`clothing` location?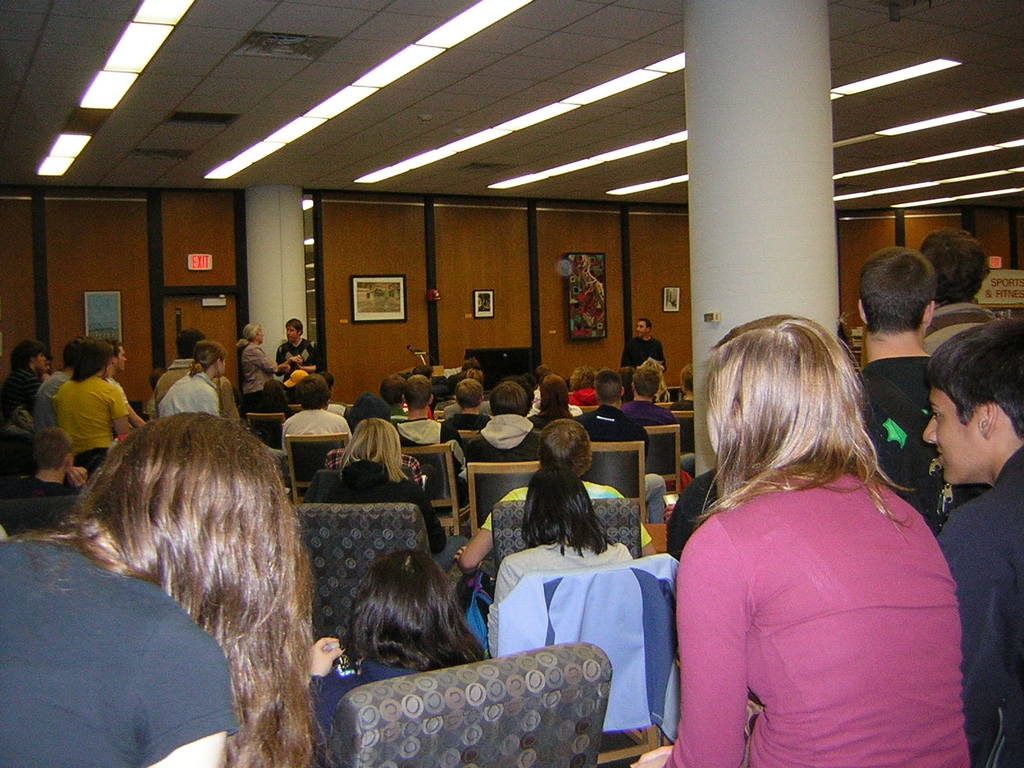
bbox=(0, 541, 240, 767)
